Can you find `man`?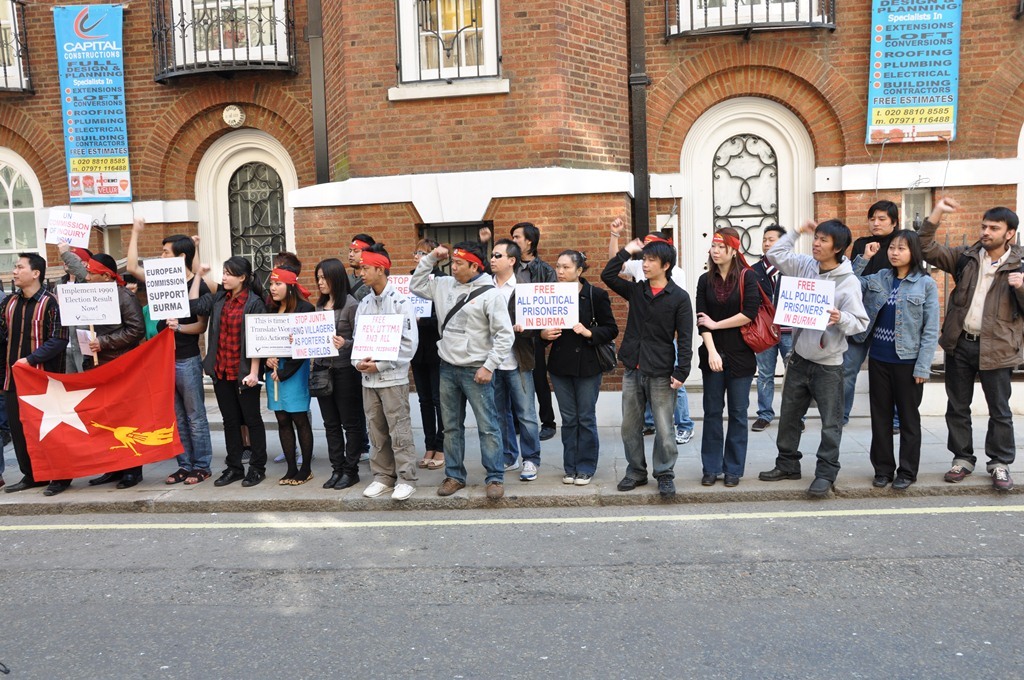
Yes, bounding box: BBox(914, 194, 1023, 492).
